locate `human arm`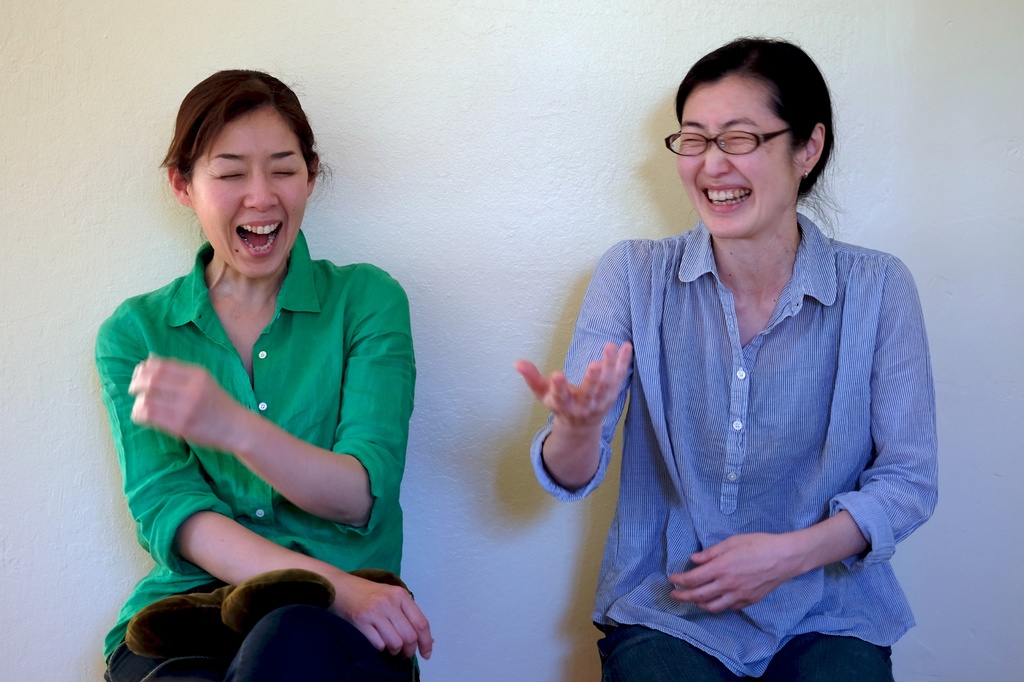
BBox(509, 236, 646, 503)
